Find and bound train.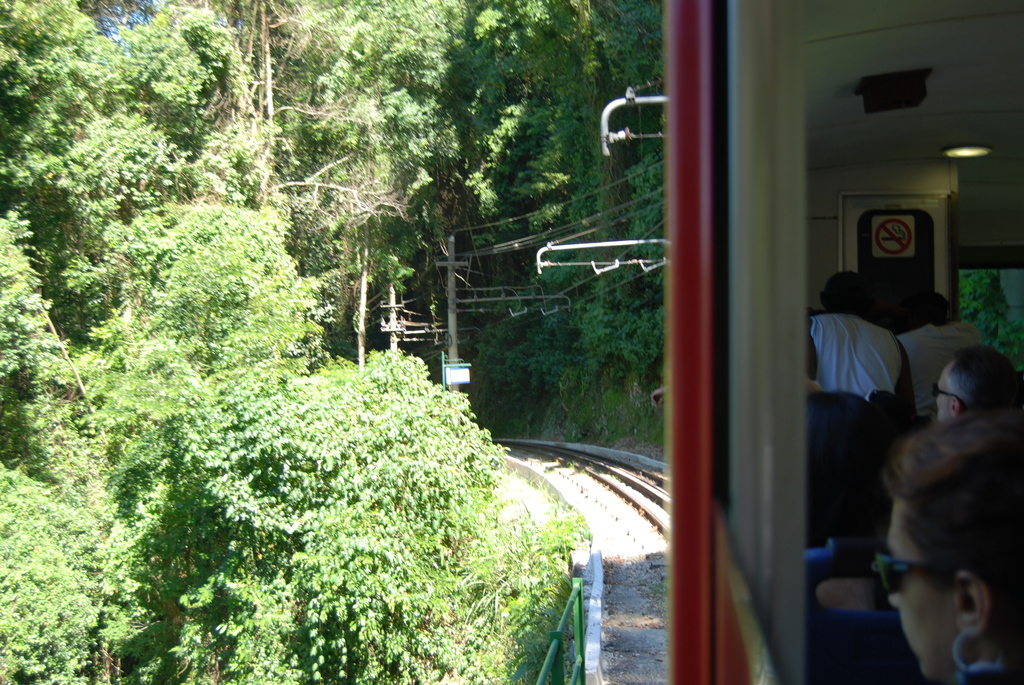
Bound: x1=653, y1=0, x2=1021, y2=684.
